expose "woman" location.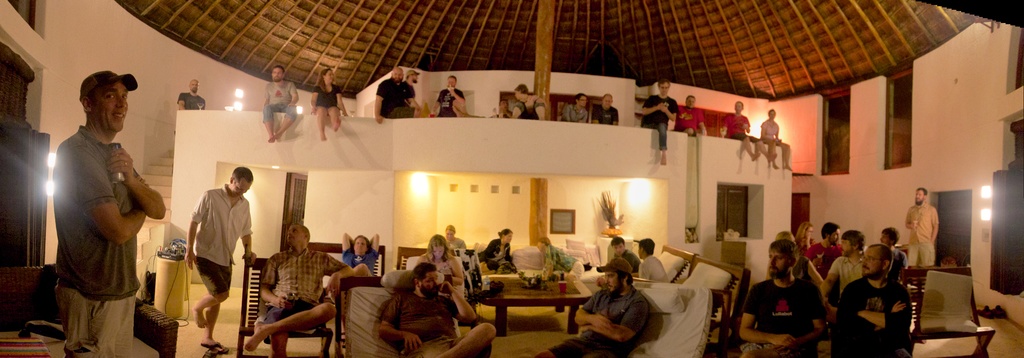
Exposed at {"left": 416, "top": 232, "right": 463, "bottom": 289}.
